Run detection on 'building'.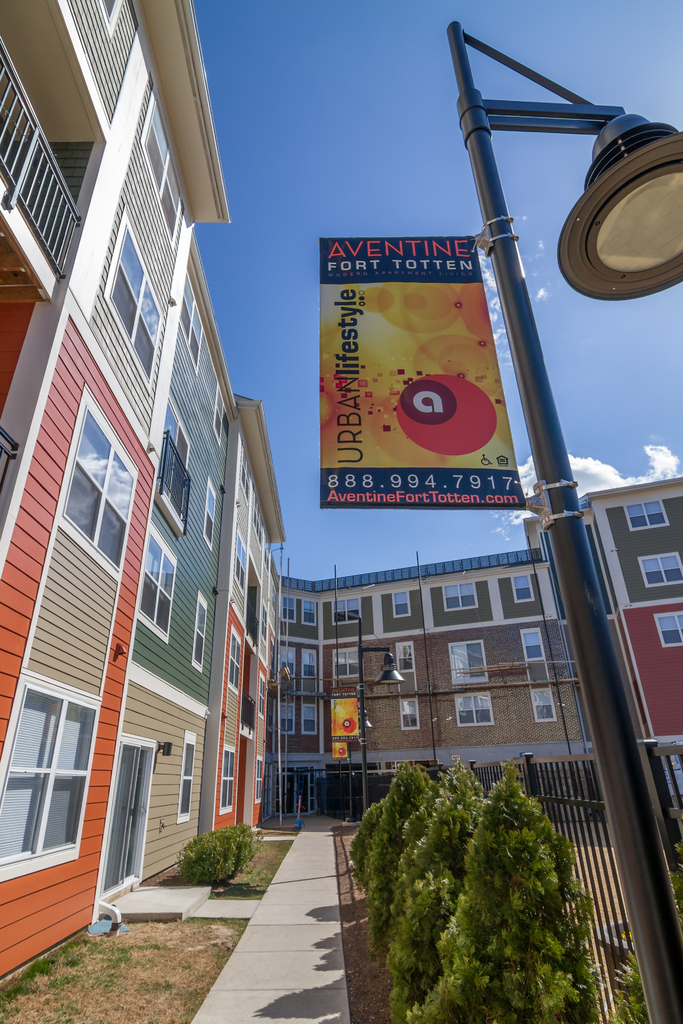
Result: {"left": 206, "top": 520, "right": 616, "bottom": 815}.
